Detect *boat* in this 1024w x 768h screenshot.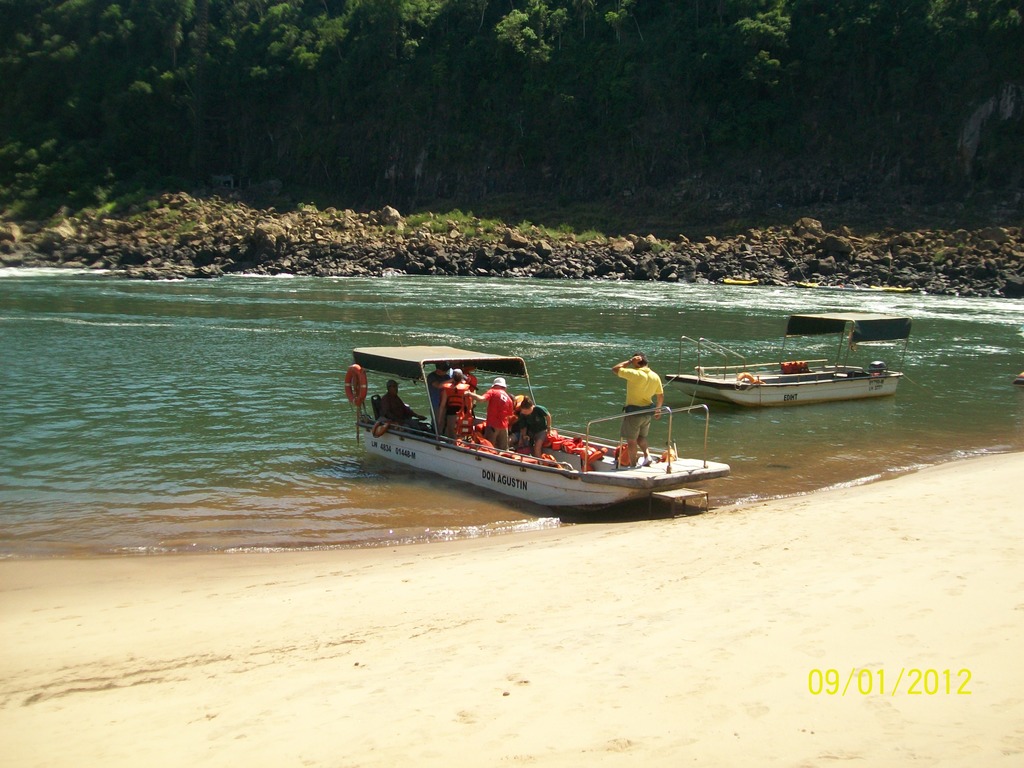
Detection: (663,309,916,410).
